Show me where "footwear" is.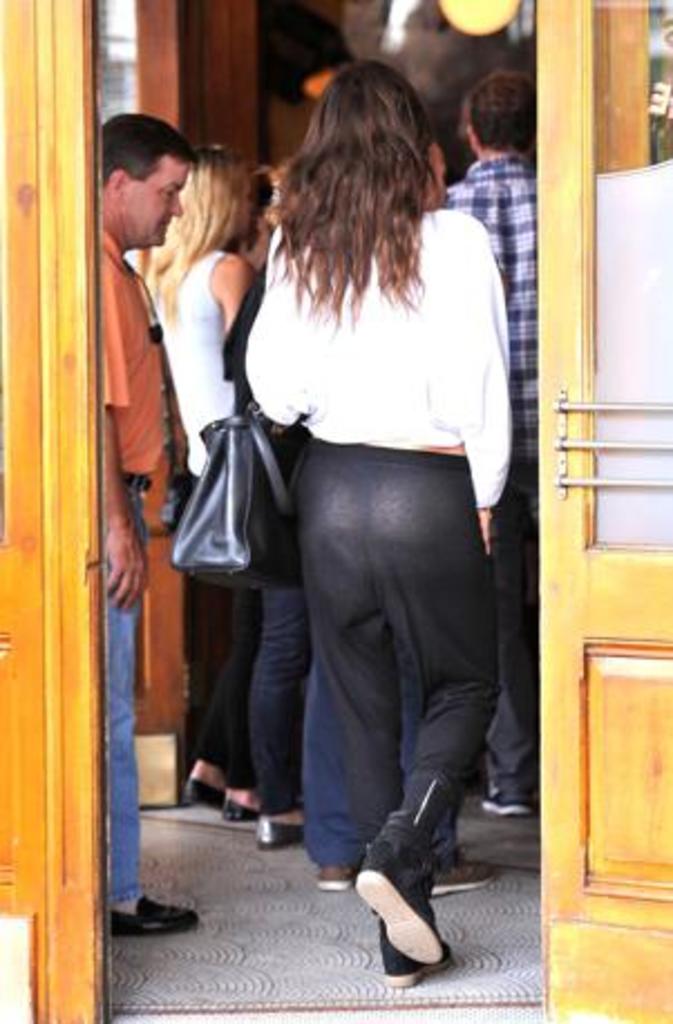
"footwear" is at <region>315, 867, 351, 890</region>.
